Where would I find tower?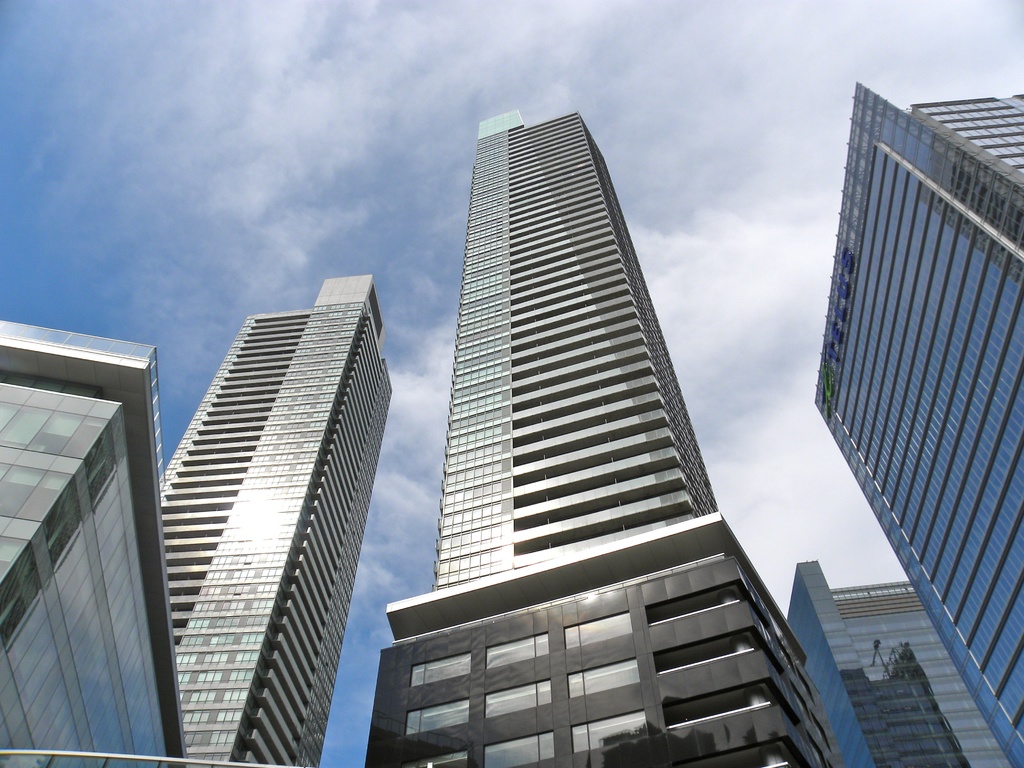
At [x1=810, y1=74, x2=1023, y2=767].
